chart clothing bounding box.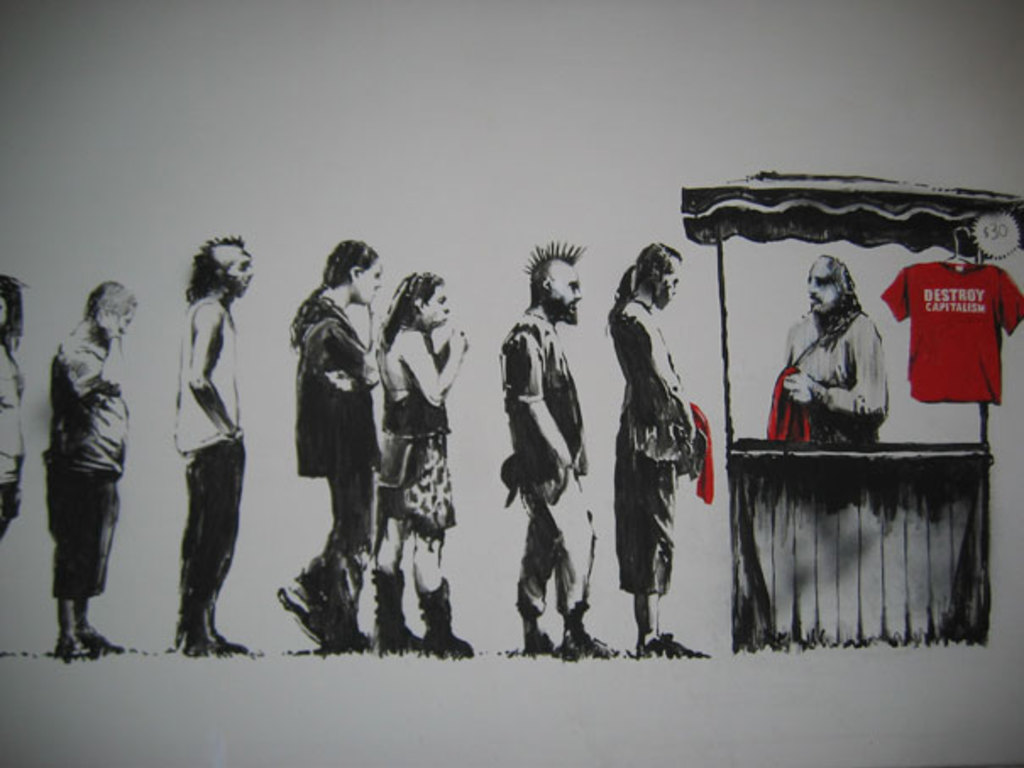
Charted: (x1=379, y1=335, x2=459, y2=540).
